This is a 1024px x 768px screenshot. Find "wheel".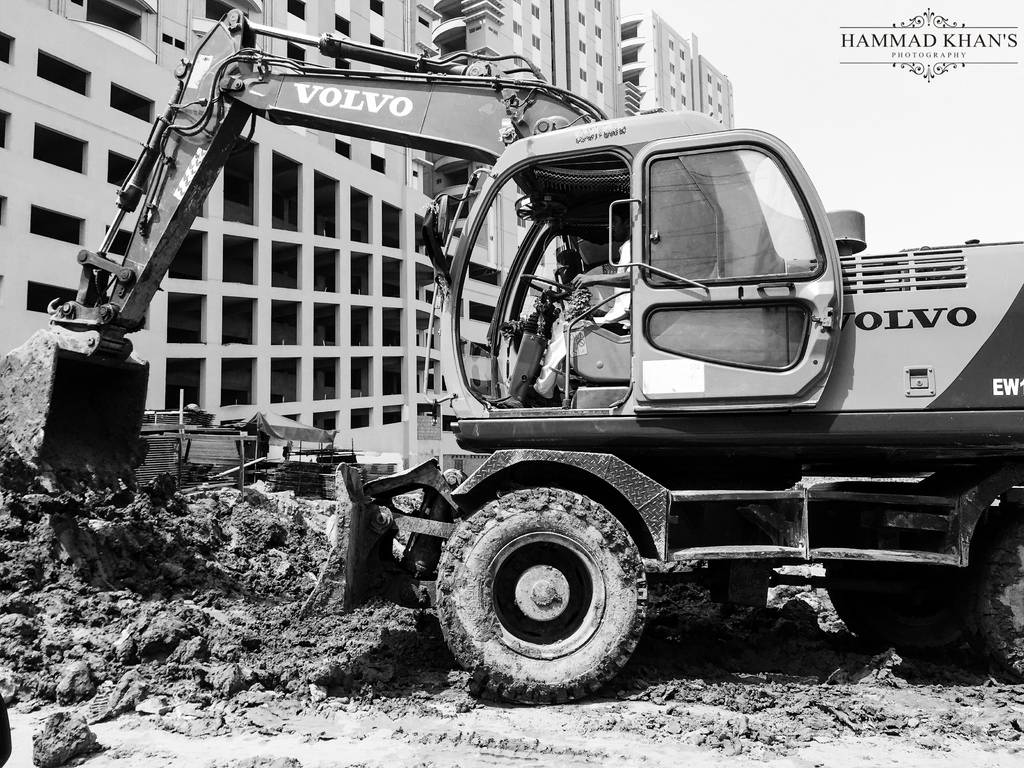
Bounding box: 433, 490, 659, 684.
